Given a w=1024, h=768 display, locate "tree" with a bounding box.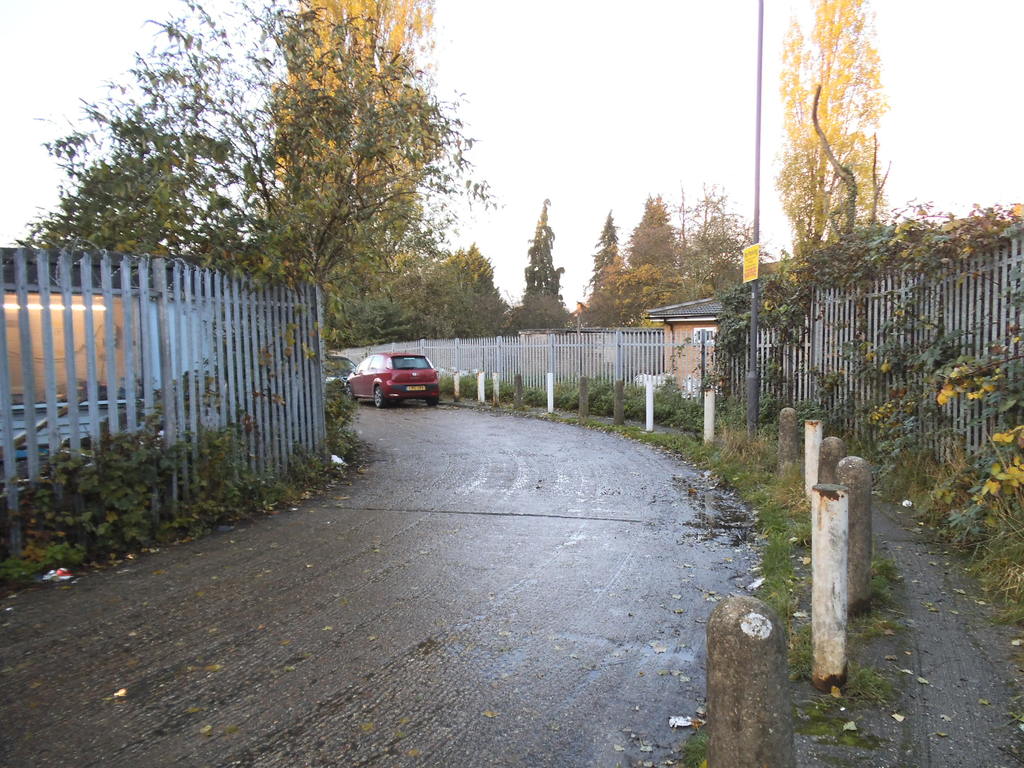
Located: 772,15,908,259.
